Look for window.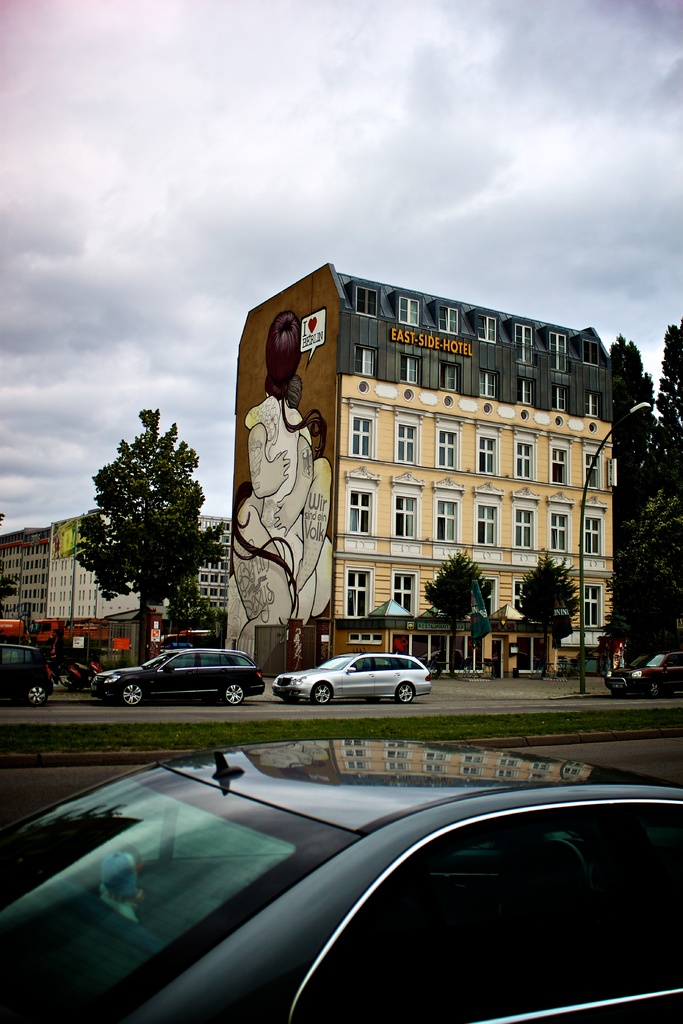
Found: locate(547, 330, 572, 354).
